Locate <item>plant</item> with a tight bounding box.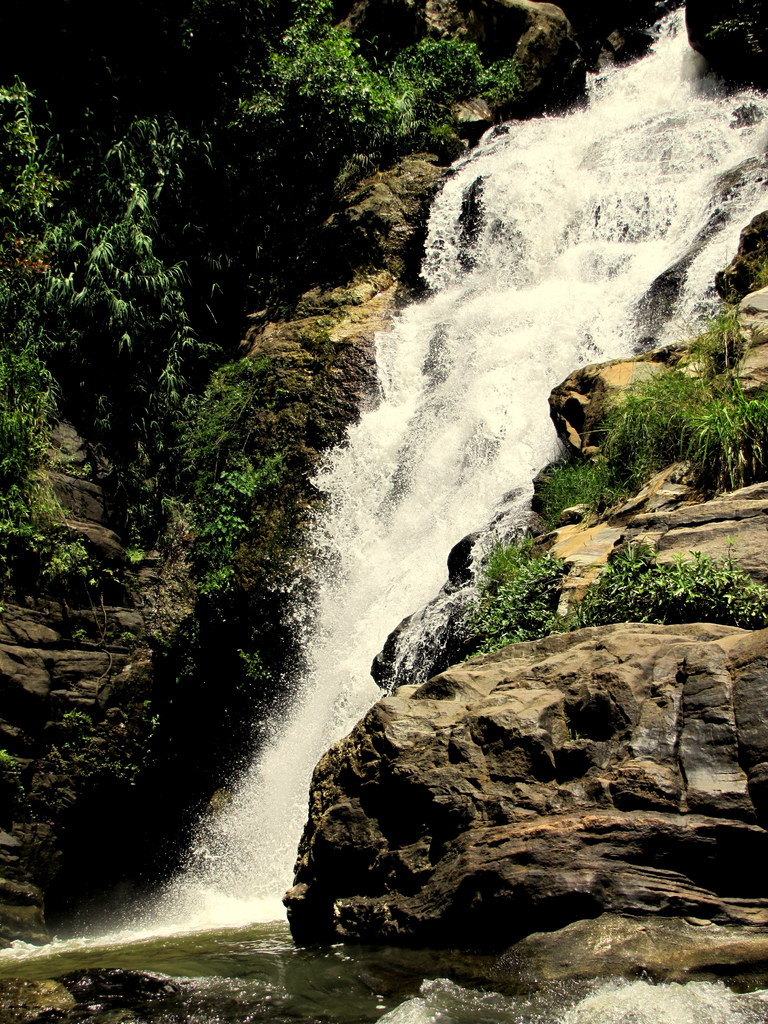
region(392, 40, 481, 99).
